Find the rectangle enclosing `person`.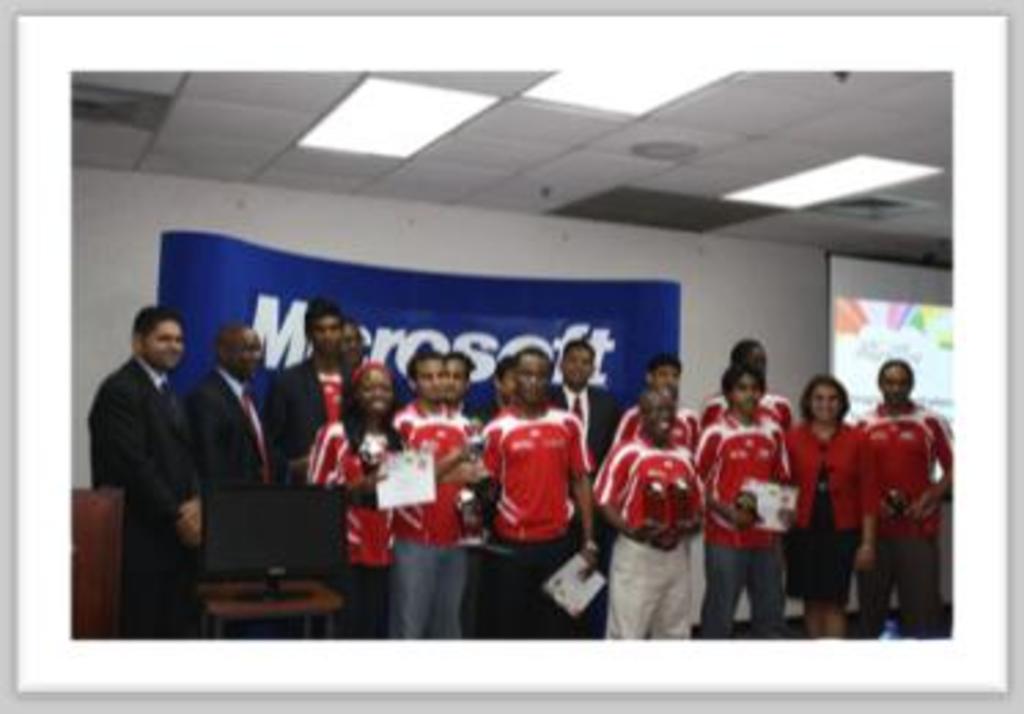
region(91, 299, 198, 629).
